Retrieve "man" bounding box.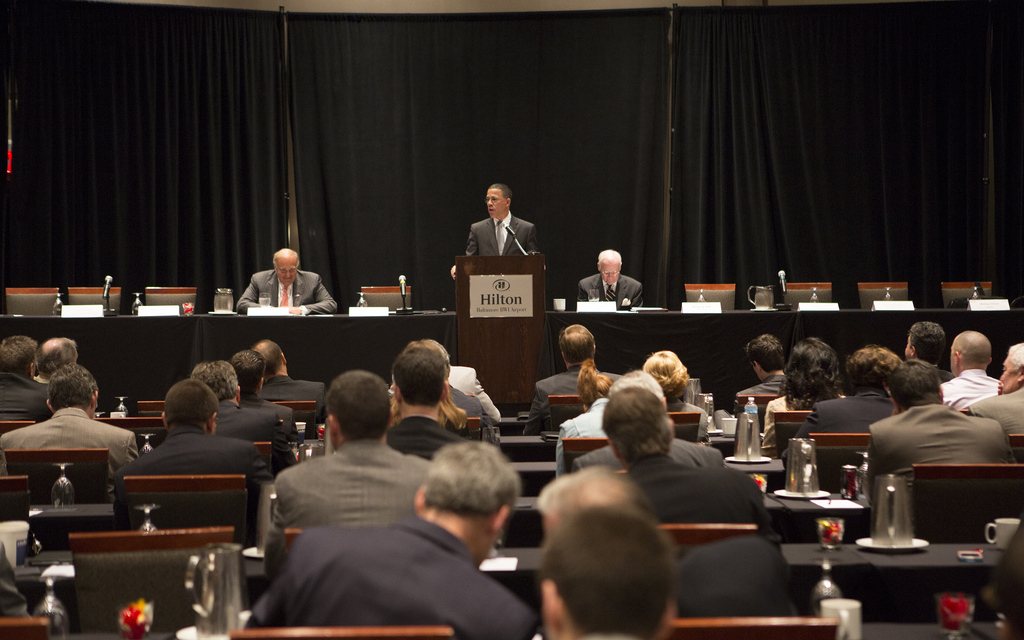
Bounding box: bbox=(936, 332, 1007, 414).
